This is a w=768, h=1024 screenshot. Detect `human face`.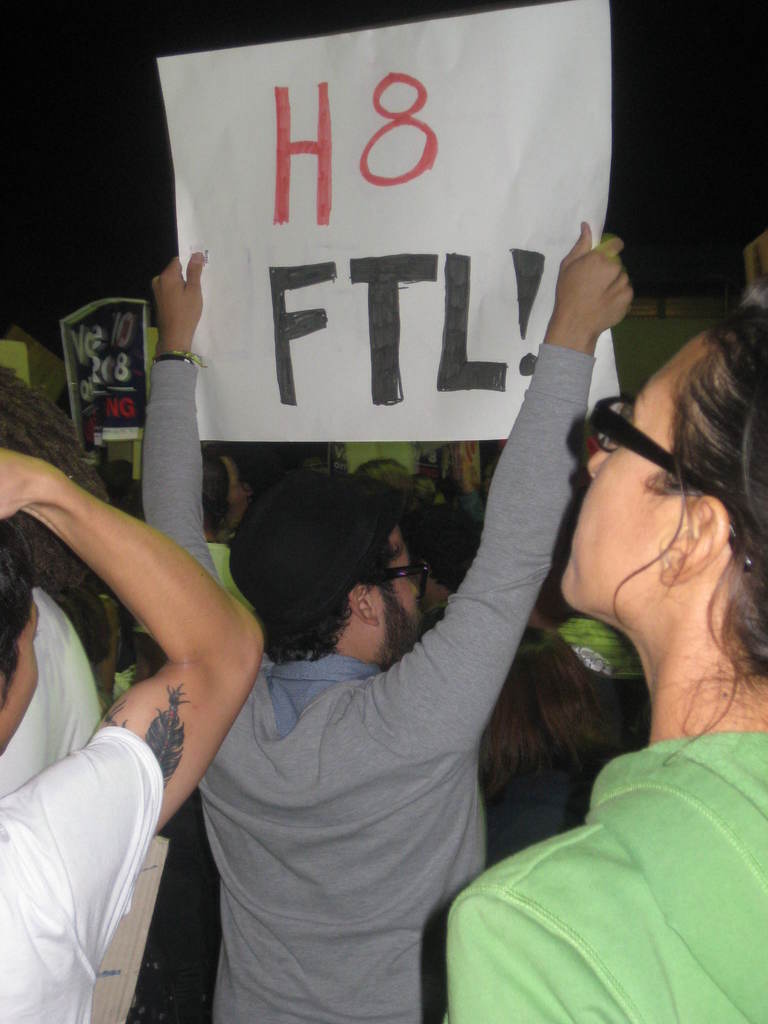
locate(559, 330, 725, 614).
